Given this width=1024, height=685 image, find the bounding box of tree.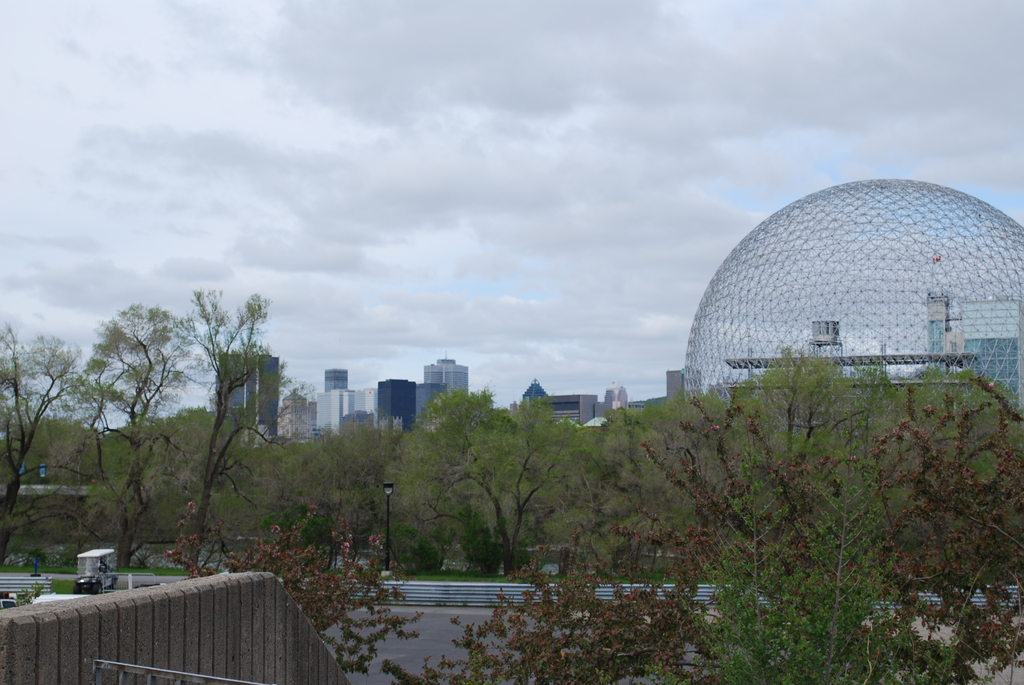
detection(0, 300, 81, 537).
